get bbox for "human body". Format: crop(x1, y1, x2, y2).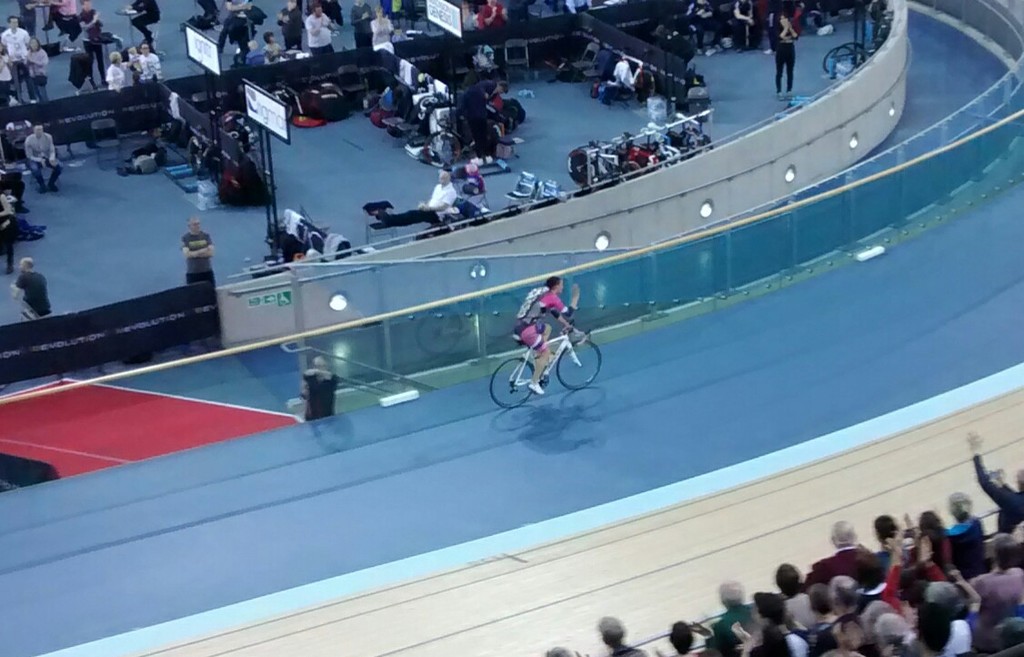
crop(25, 135, 63, 196).
